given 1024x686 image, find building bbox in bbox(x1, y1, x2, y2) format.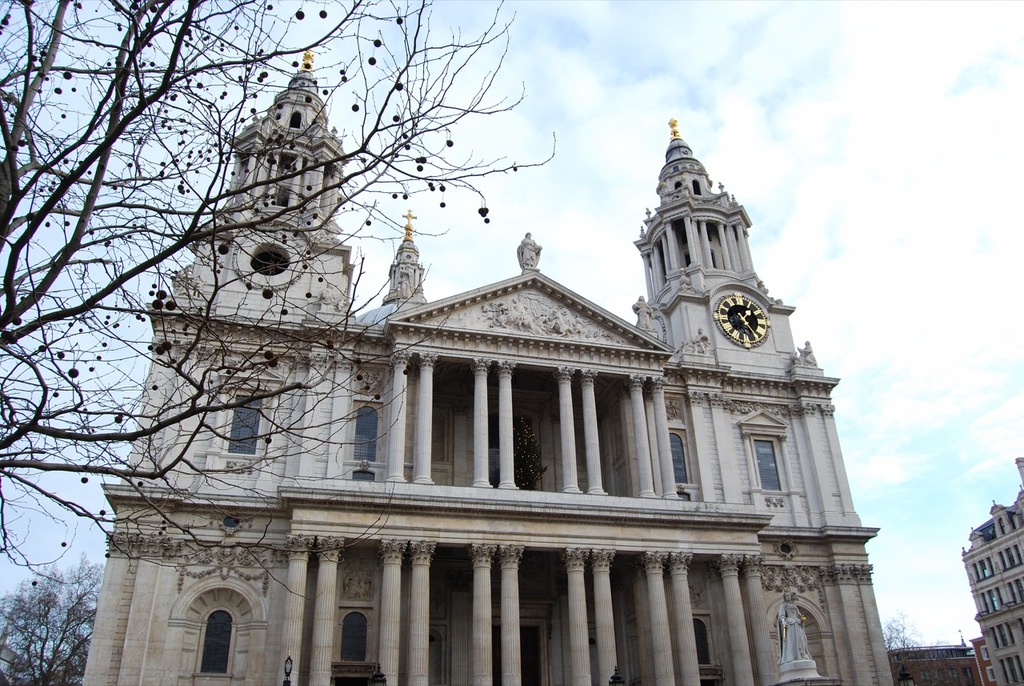
bbox(970, 639, 997, 685).
